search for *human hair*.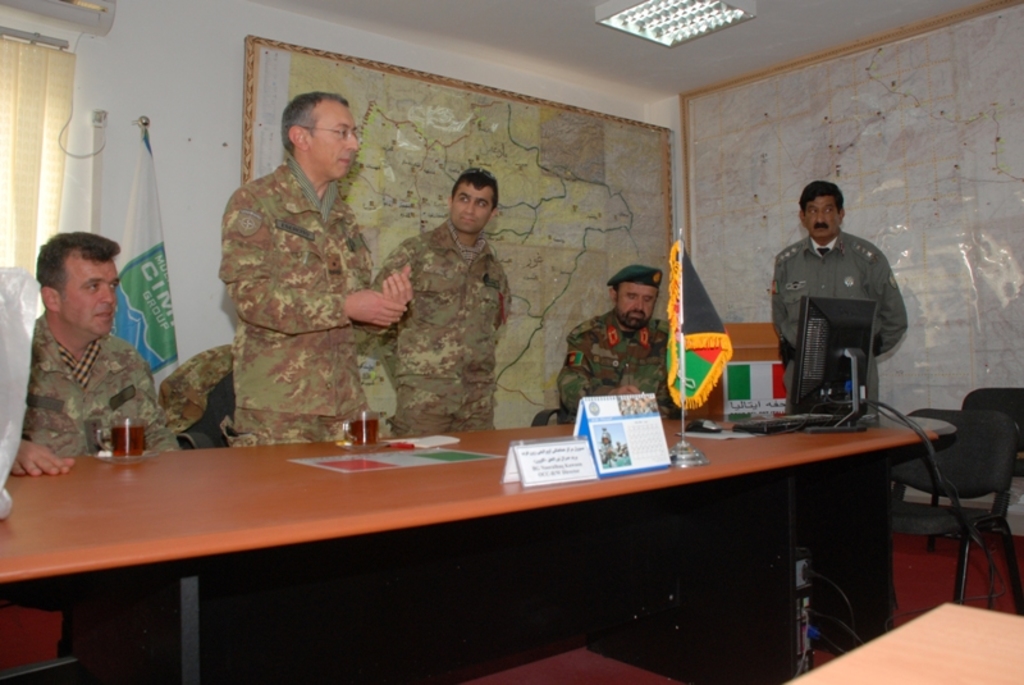
Found at x1=31, y1=225, x2=114, y2=314.
